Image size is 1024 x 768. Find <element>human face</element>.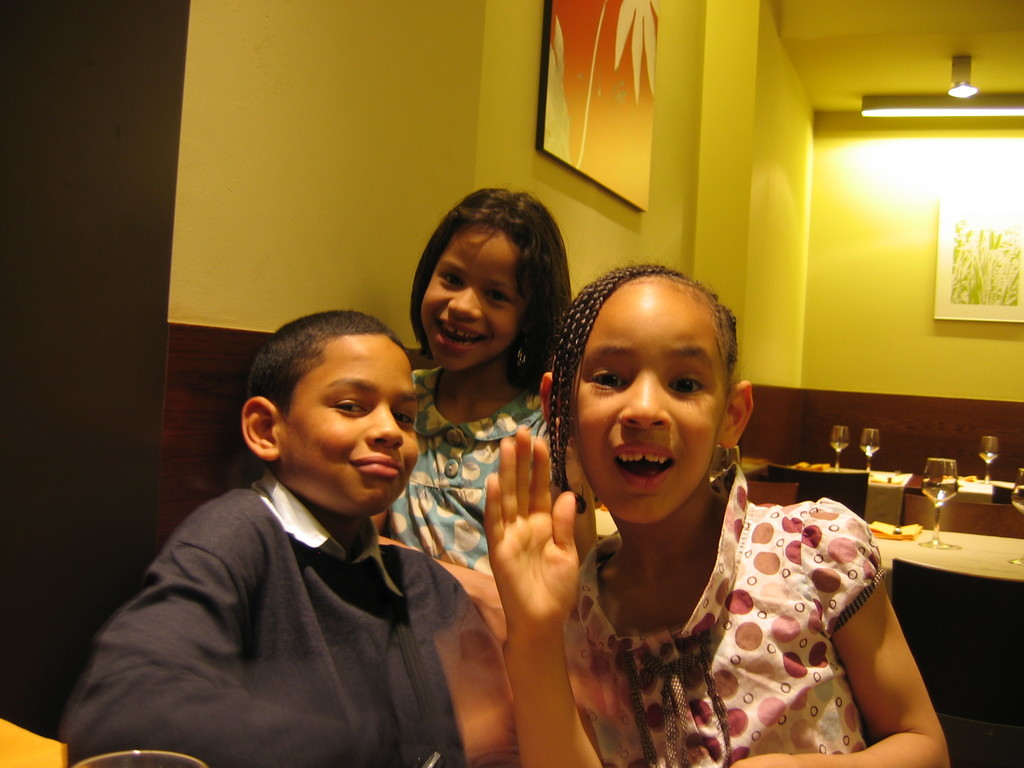
locate(285, 345, 423, 511).
